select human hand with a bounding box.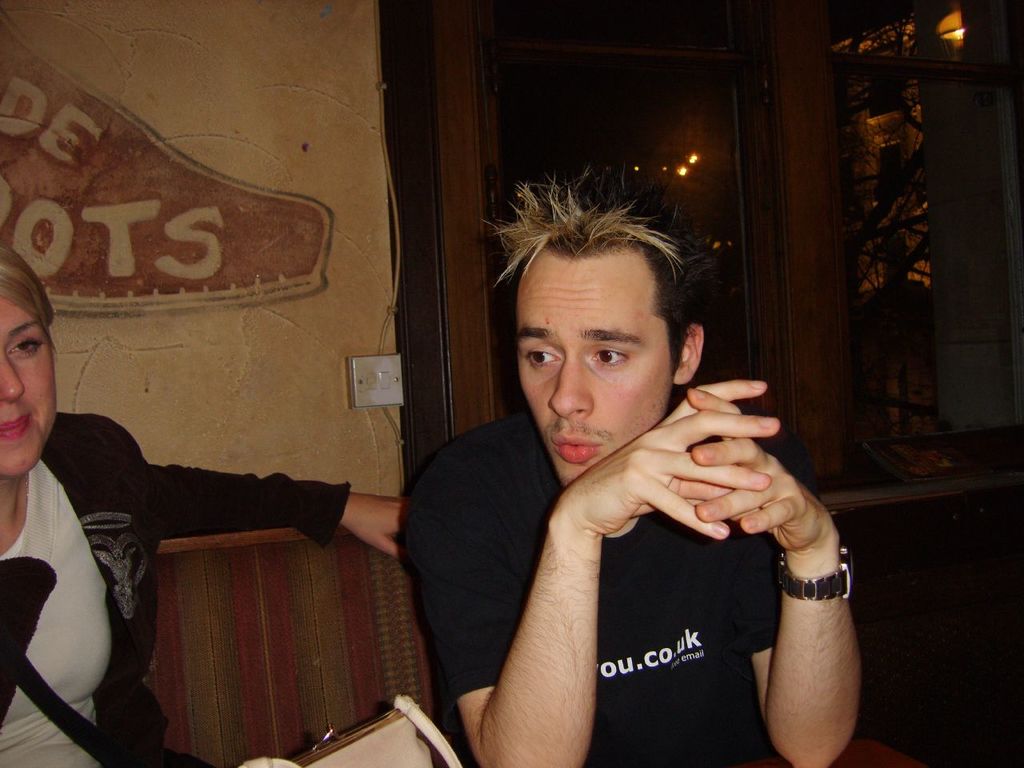
box(555, 376, 782, 542).
